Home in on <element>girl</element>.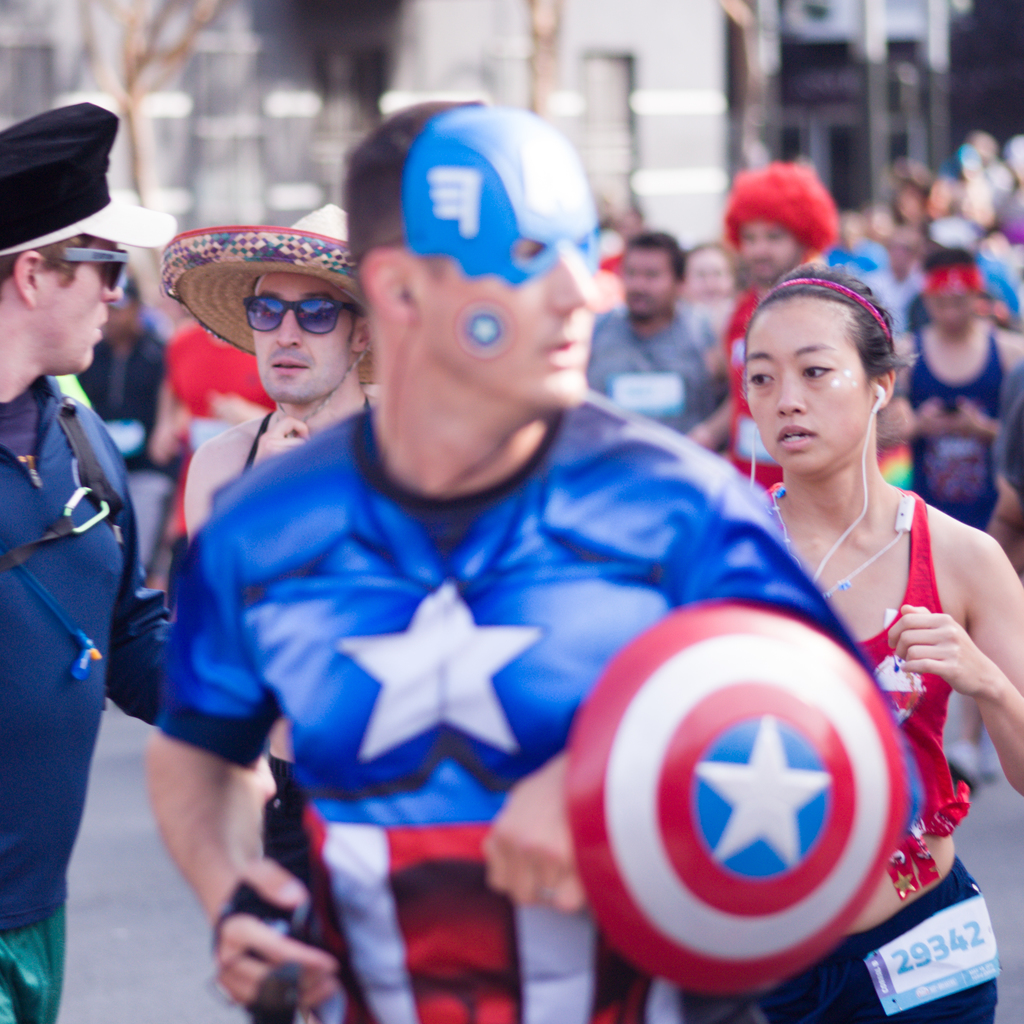
Homed in at (760, 272, 1023, 706).
